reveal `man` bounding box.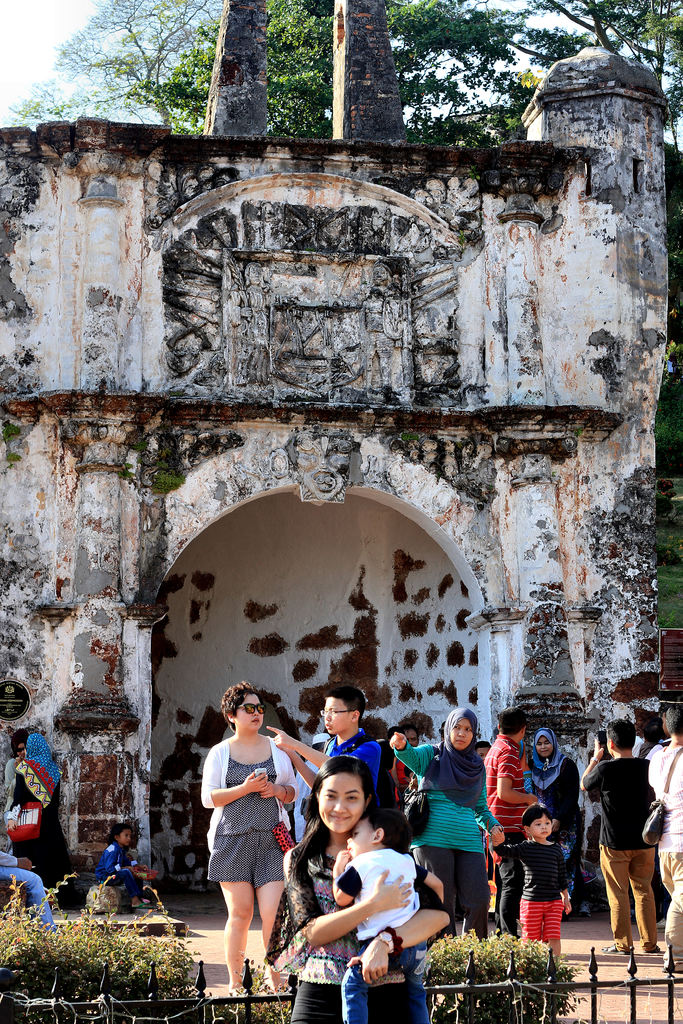
Revealed: locate(588, 714, 675, 975).
